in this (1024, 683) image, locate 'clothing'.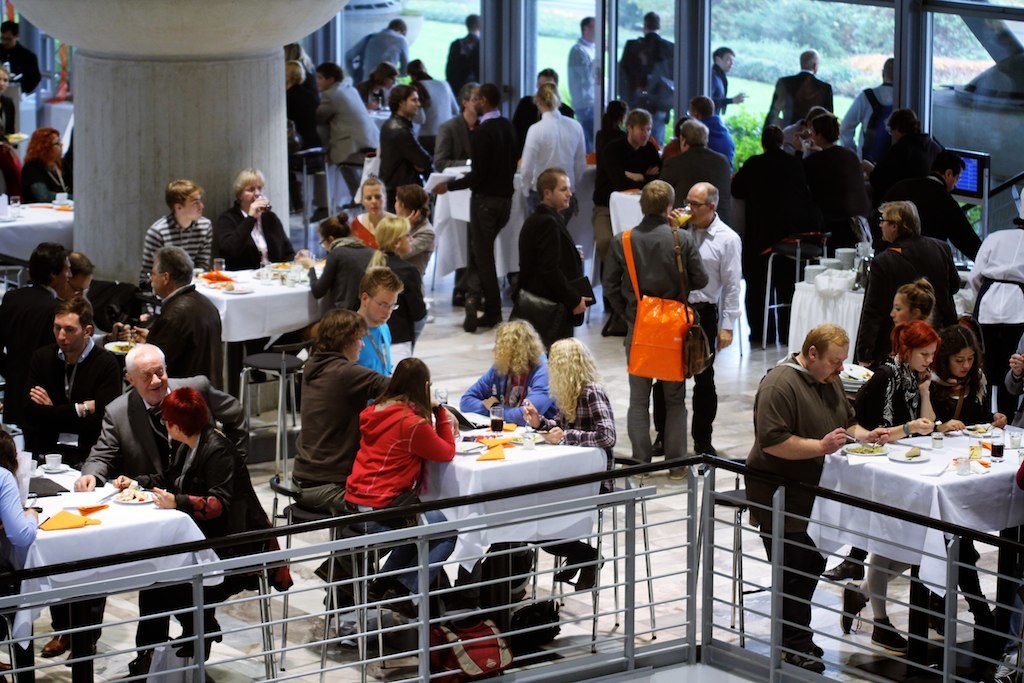
Bounding box: <box>21,155,70,203</box>.
